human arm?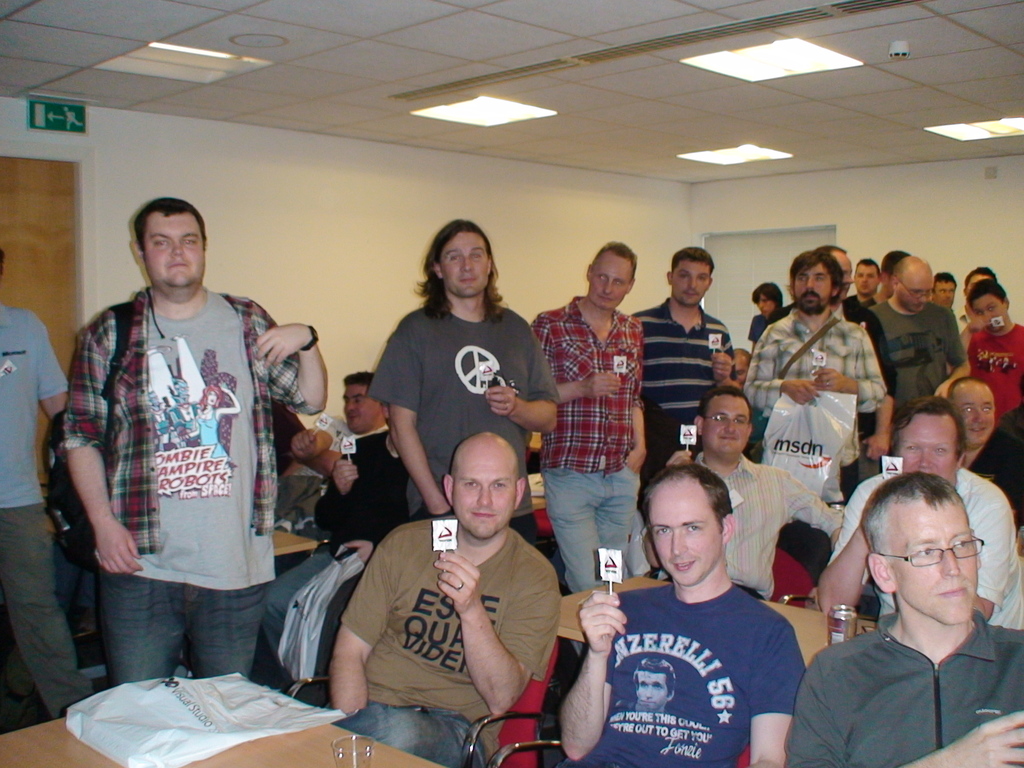
<bbox>554, 584, 639, 756</bbox>
